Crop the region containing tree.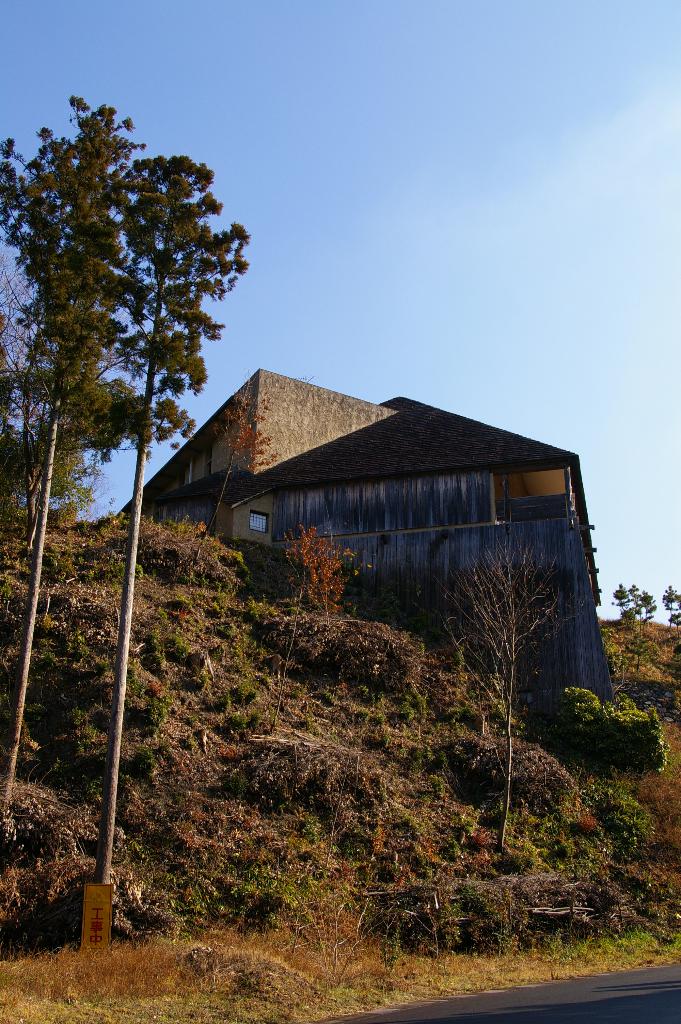
Crop region: 441,532,575,877.
